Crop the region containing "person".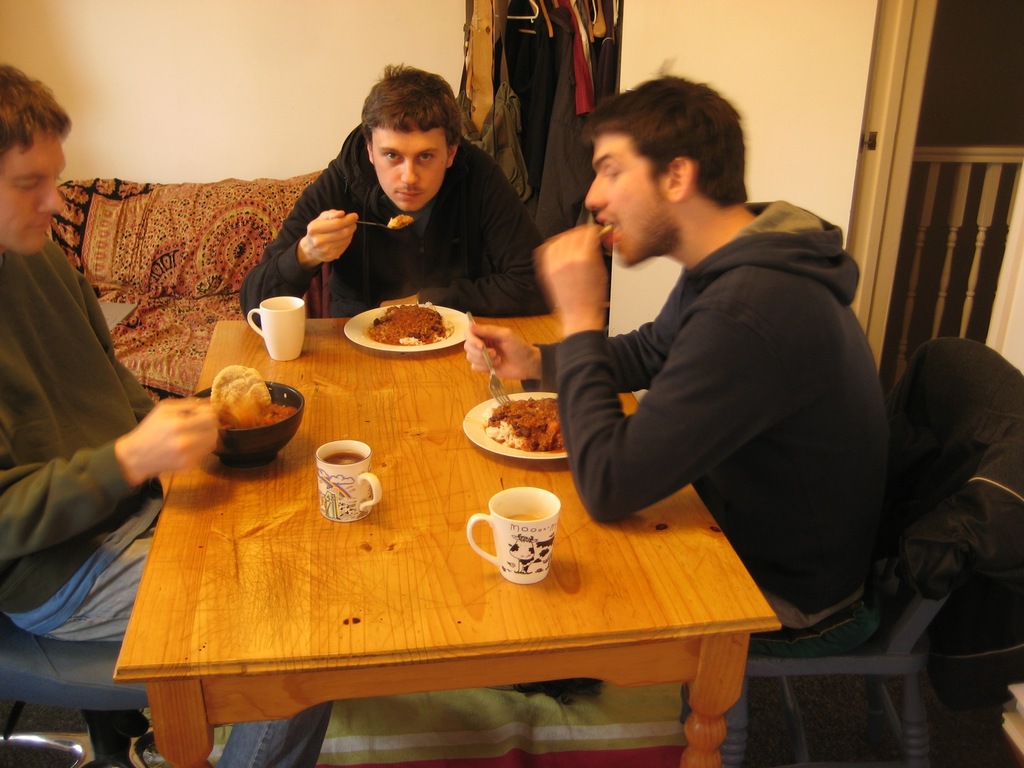
Crop region: BBox(0, 65, 337, 767).
